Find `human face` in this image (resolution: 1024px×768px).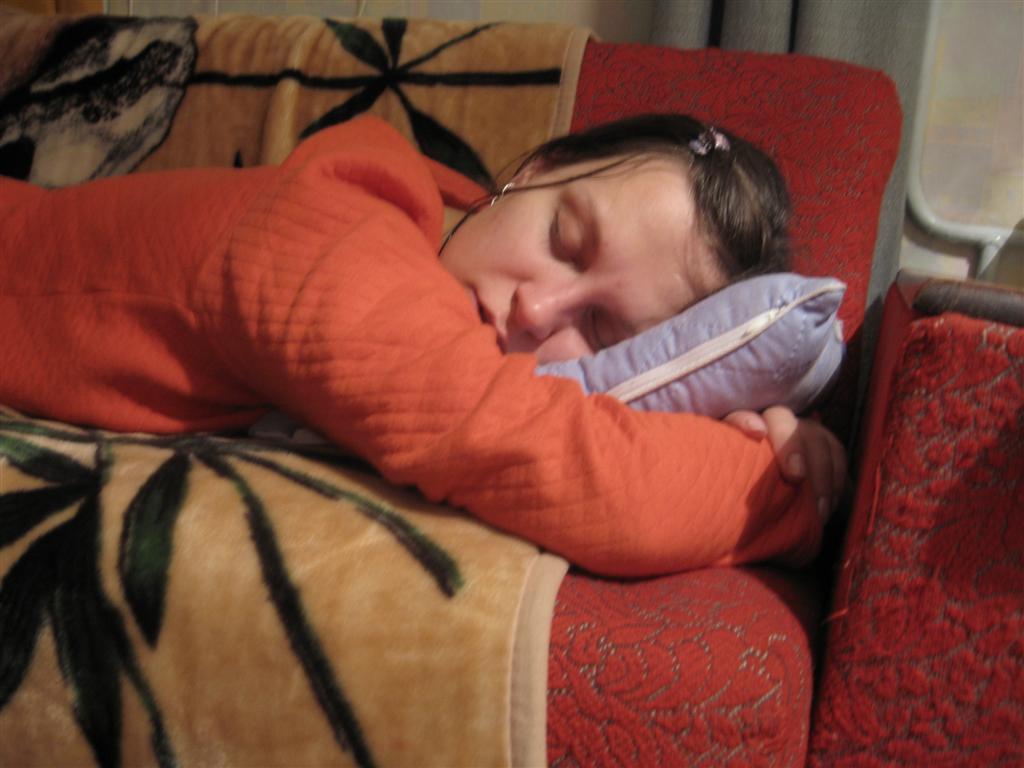
bbox=[441, 159, 722, 367].
